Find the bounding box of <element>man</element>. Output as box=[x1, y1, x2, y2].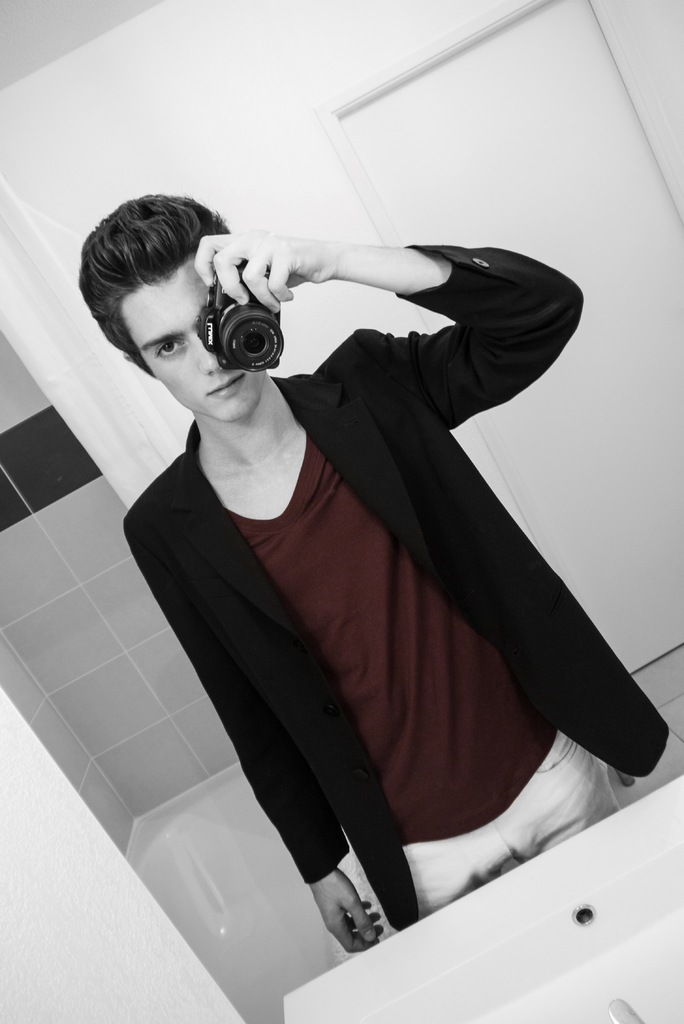
box=[114, 172, 633, 995].
